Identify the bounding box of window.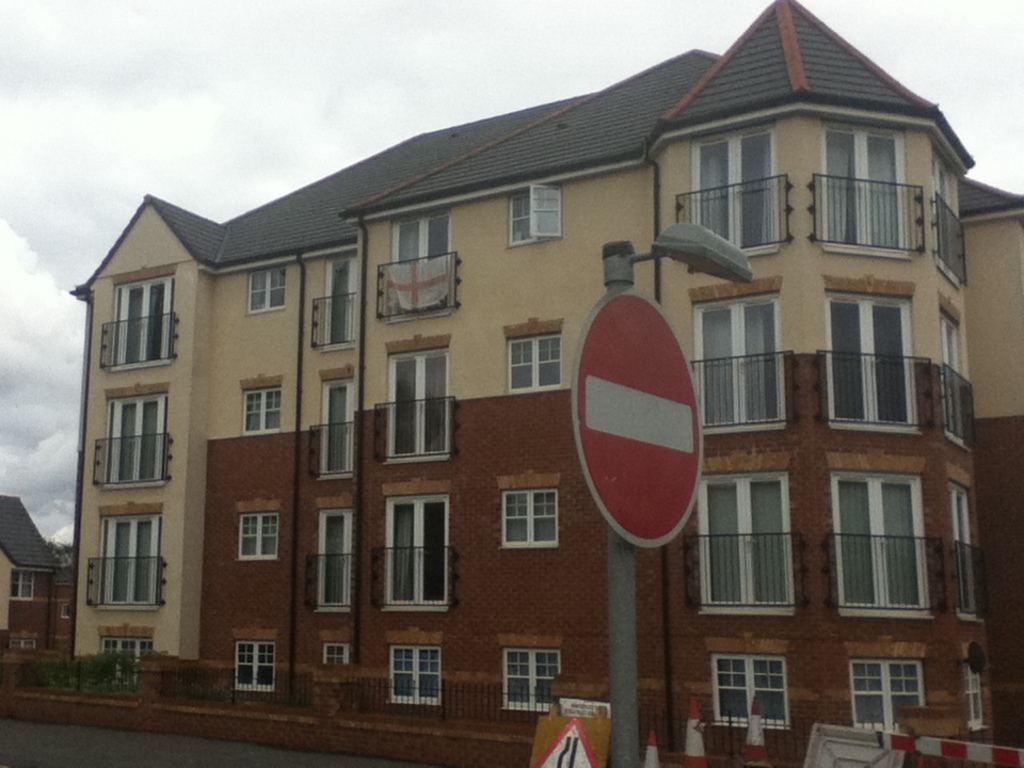
x1=103, y1=390, x2=171, y2=486.
